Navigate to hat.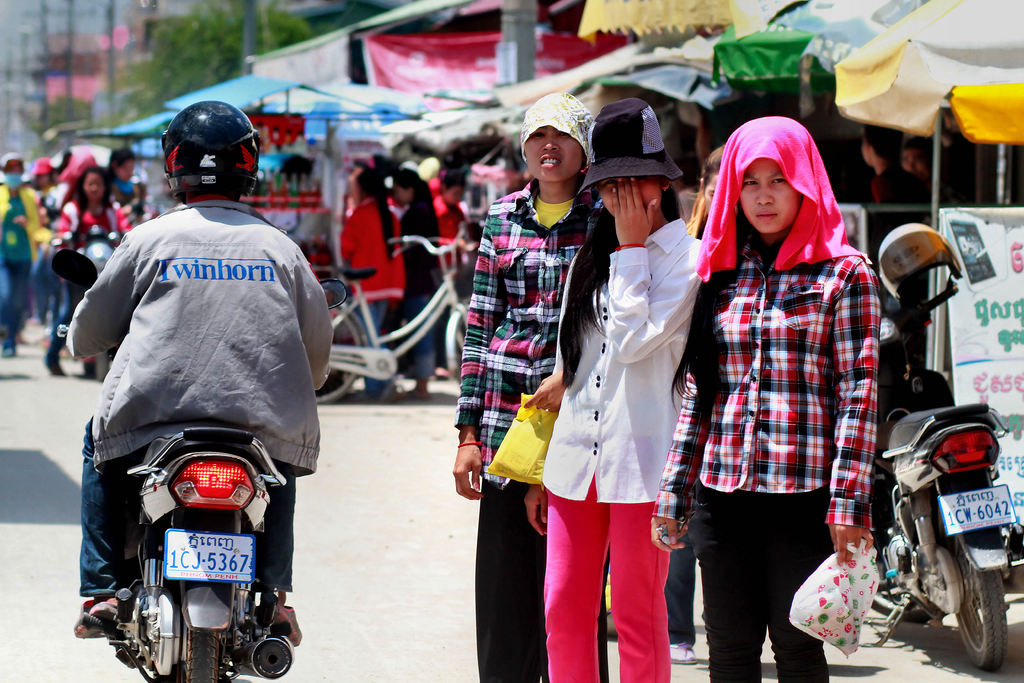
Navigation target: l=580, t=100, r=683, b=193.
